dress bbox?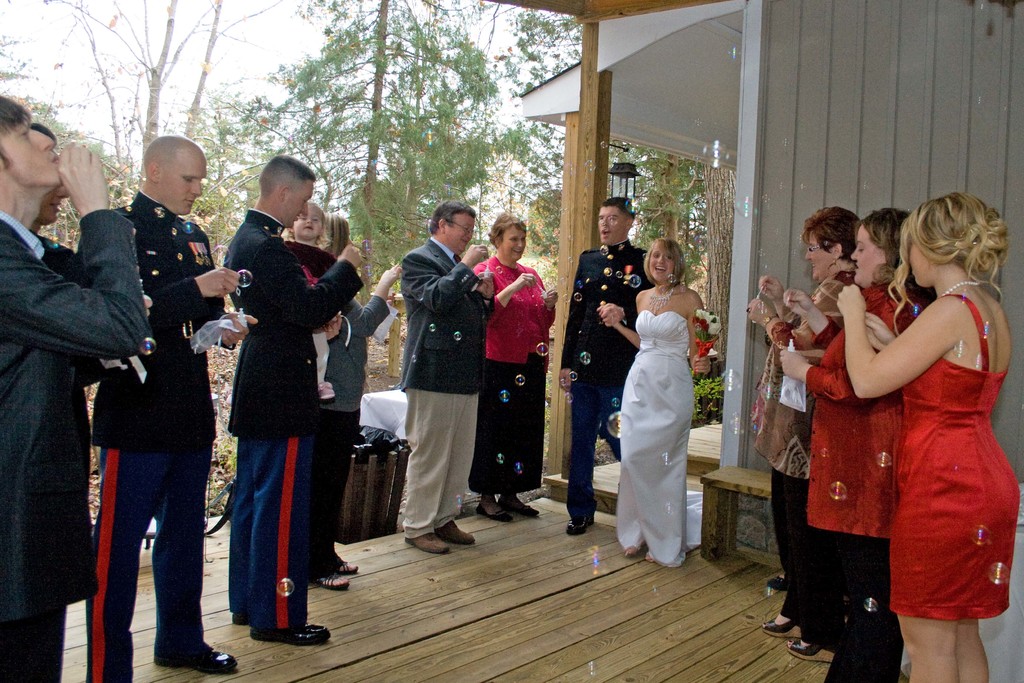
614/283/713/557
